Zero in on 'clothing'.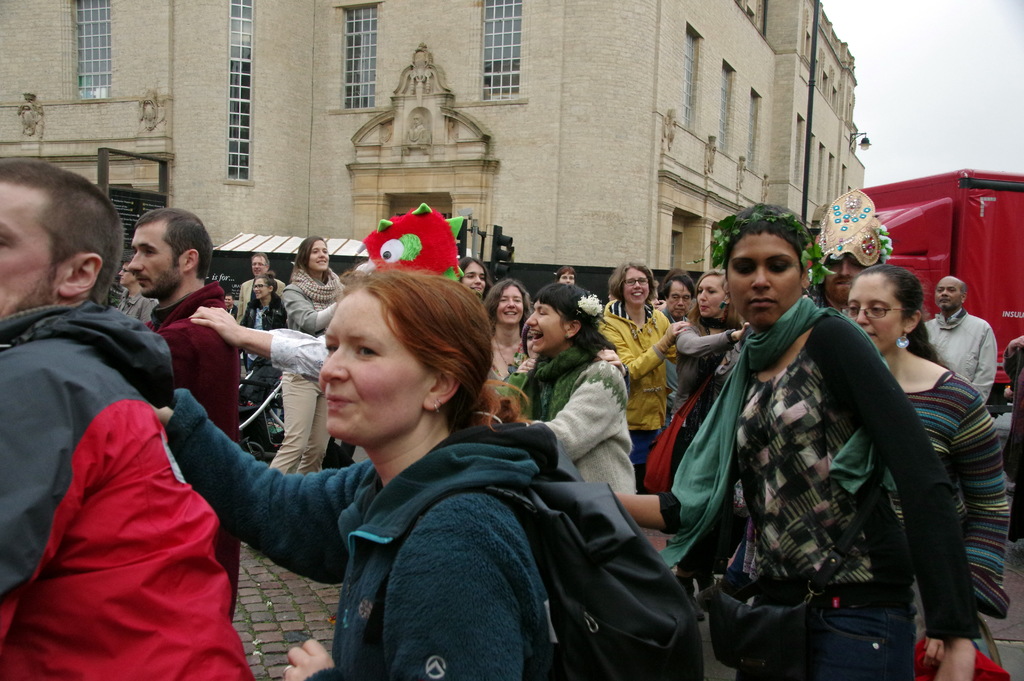
Zeroed in: {"left": 240, "top": 297, "right": 280, "bottom": 343}.
